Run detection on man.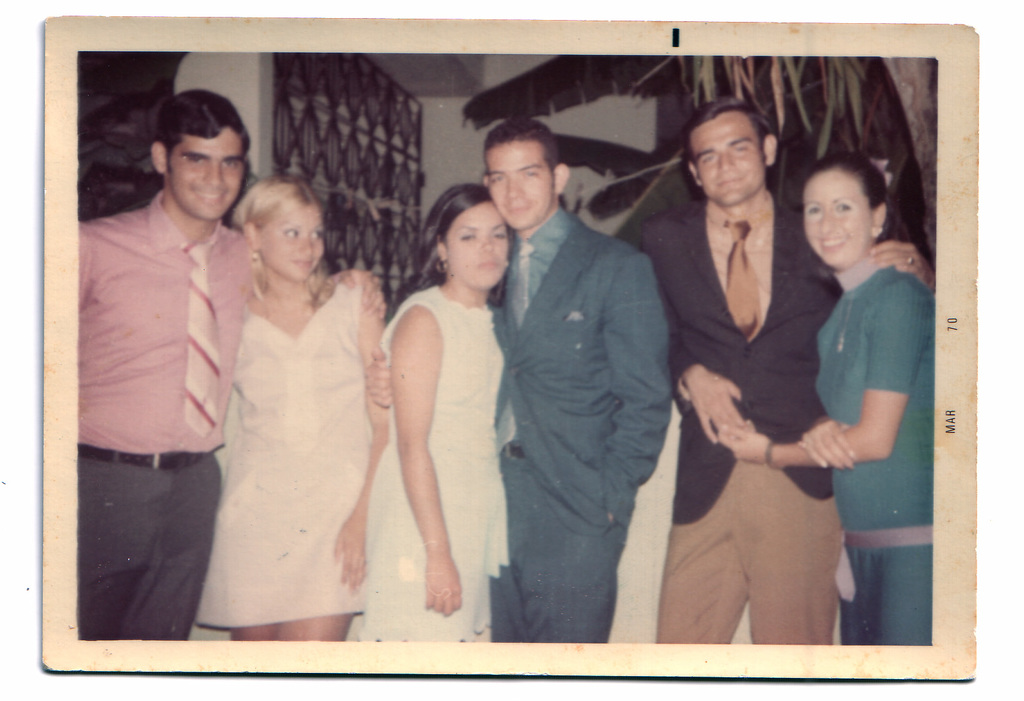
Result: [left=627, top=96, right=937, bottom=647].
